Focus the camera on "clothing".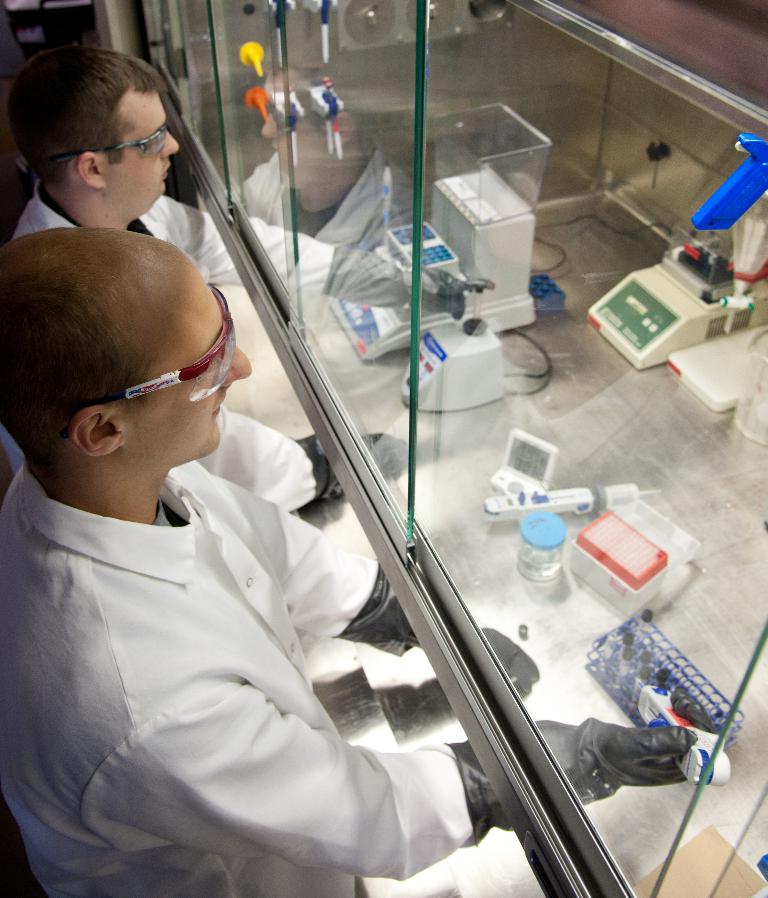
Focus region: 22, 444, 488, 897.
